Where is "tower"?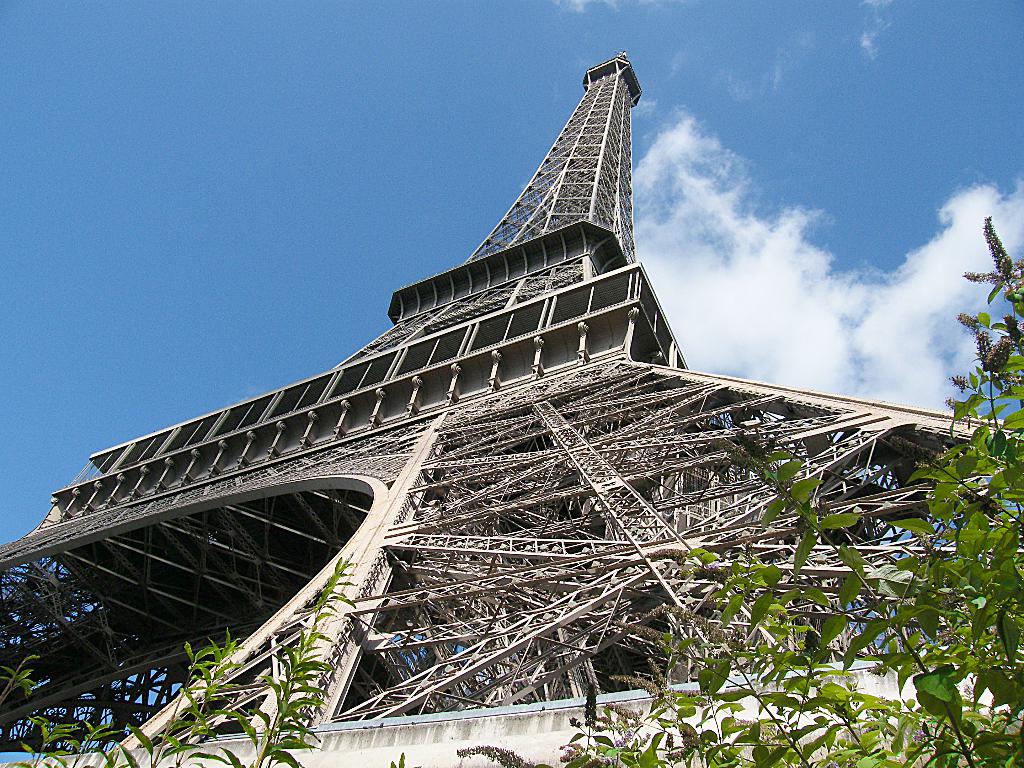
0, 54, 1023, 767.
